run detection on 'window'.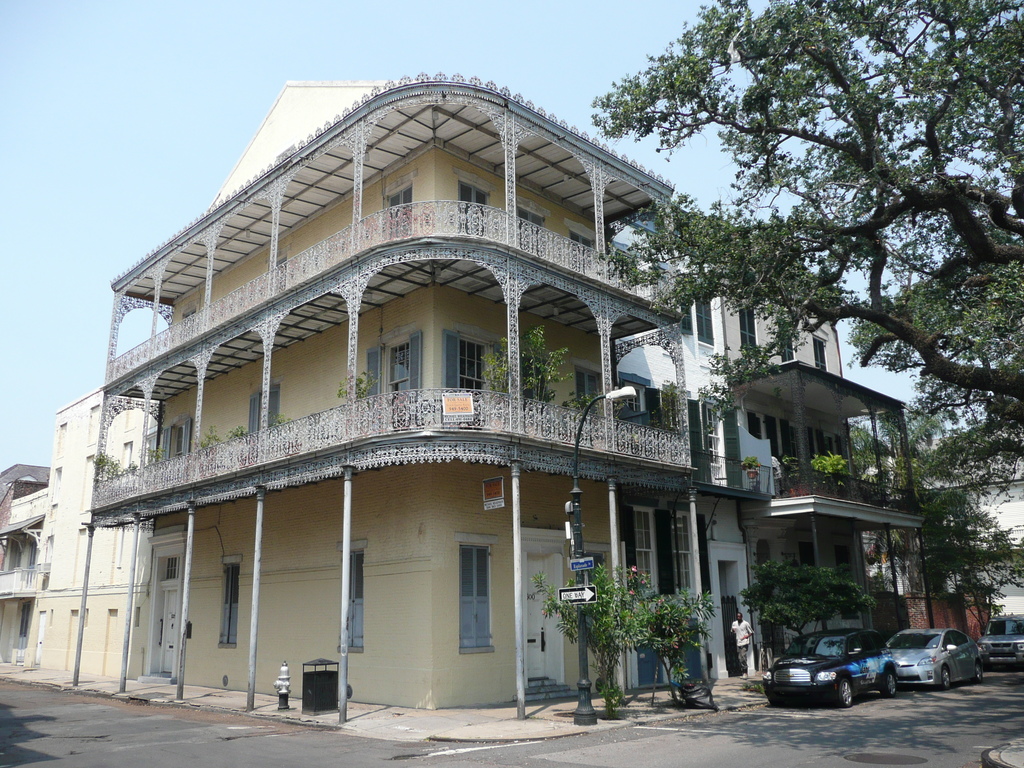
Result: [570,230,596,278].
